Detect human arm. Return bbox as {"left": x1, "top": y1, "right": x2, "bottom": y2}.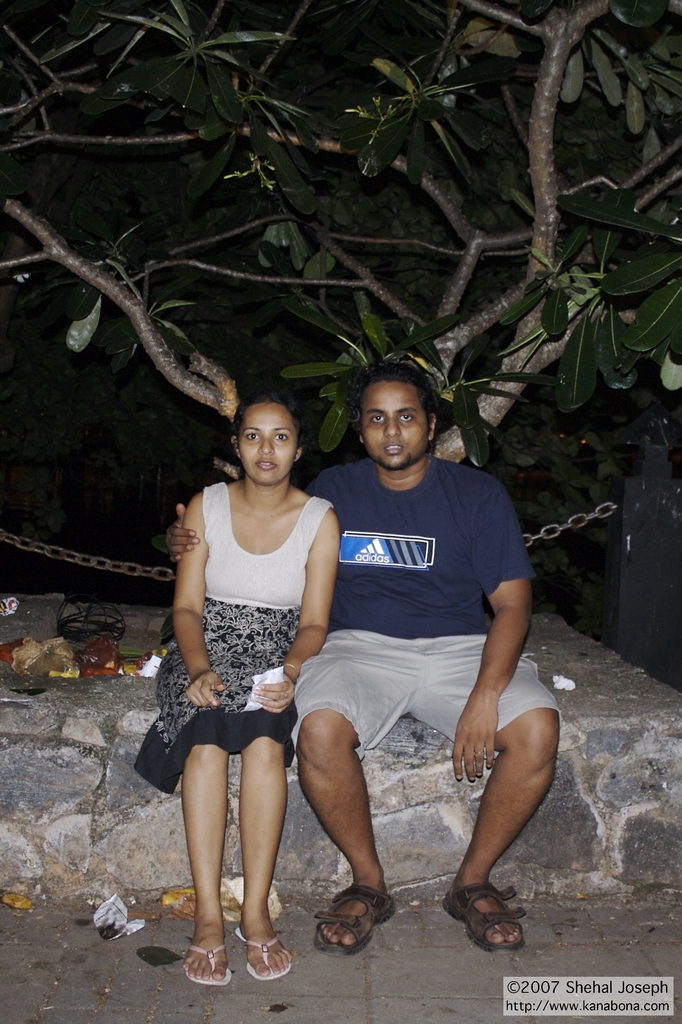
{"left": 450, "top": 465, "right": 525, "bottom": 778}.
